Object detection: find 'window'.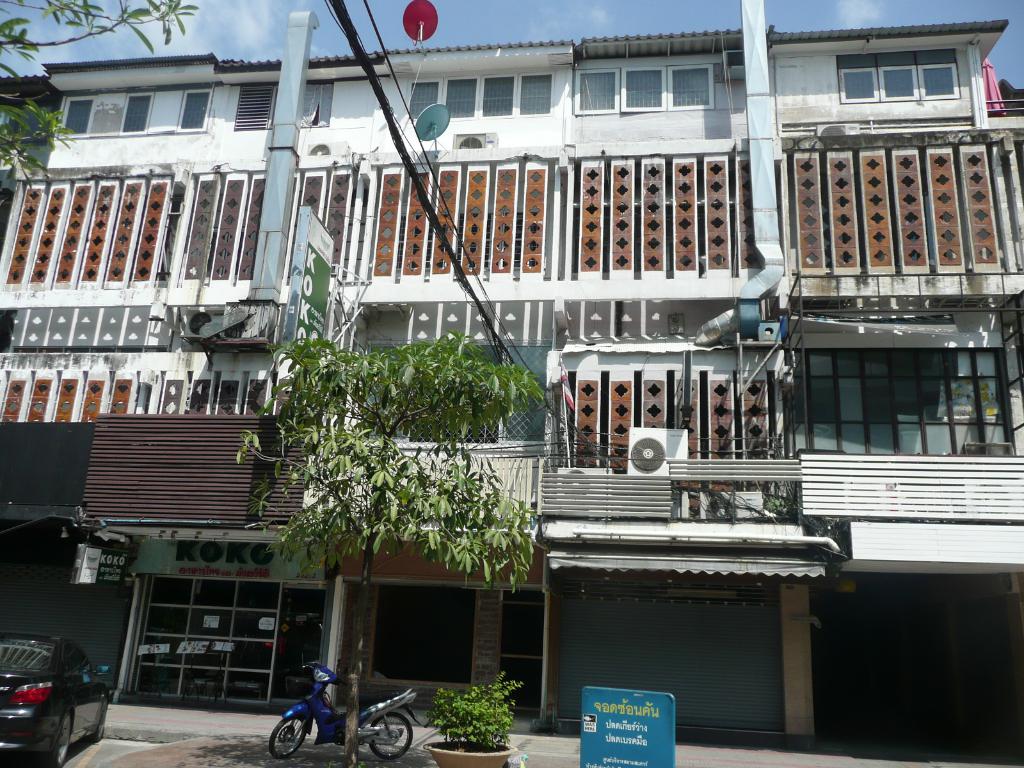
<region>786, 348, 1015, 454</region>.
